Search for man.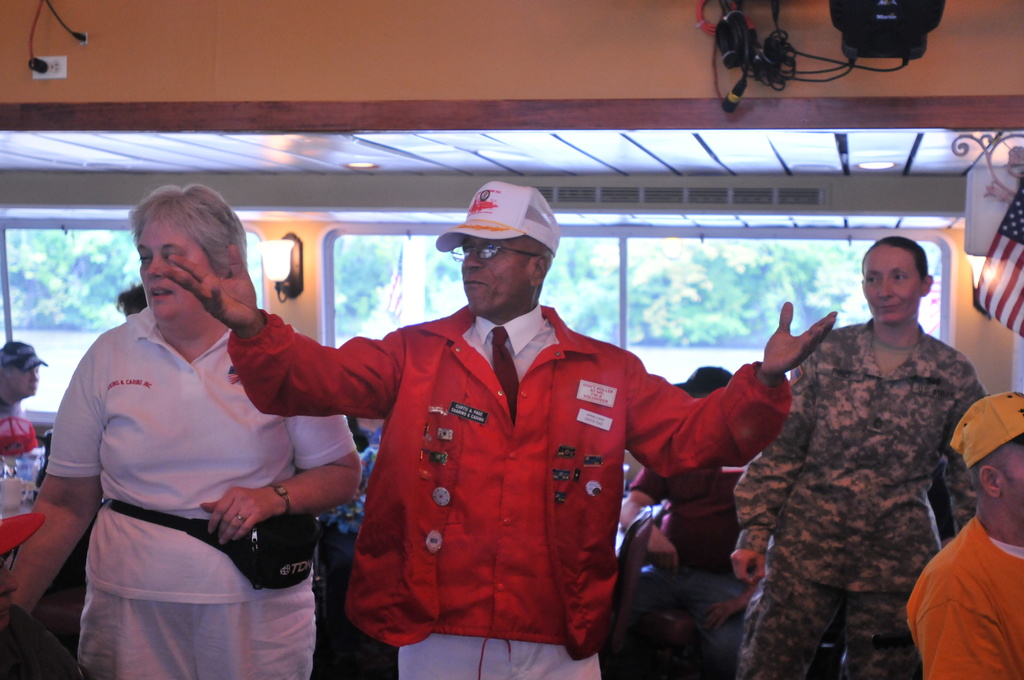
Found at [164, 182, 843, 679].
